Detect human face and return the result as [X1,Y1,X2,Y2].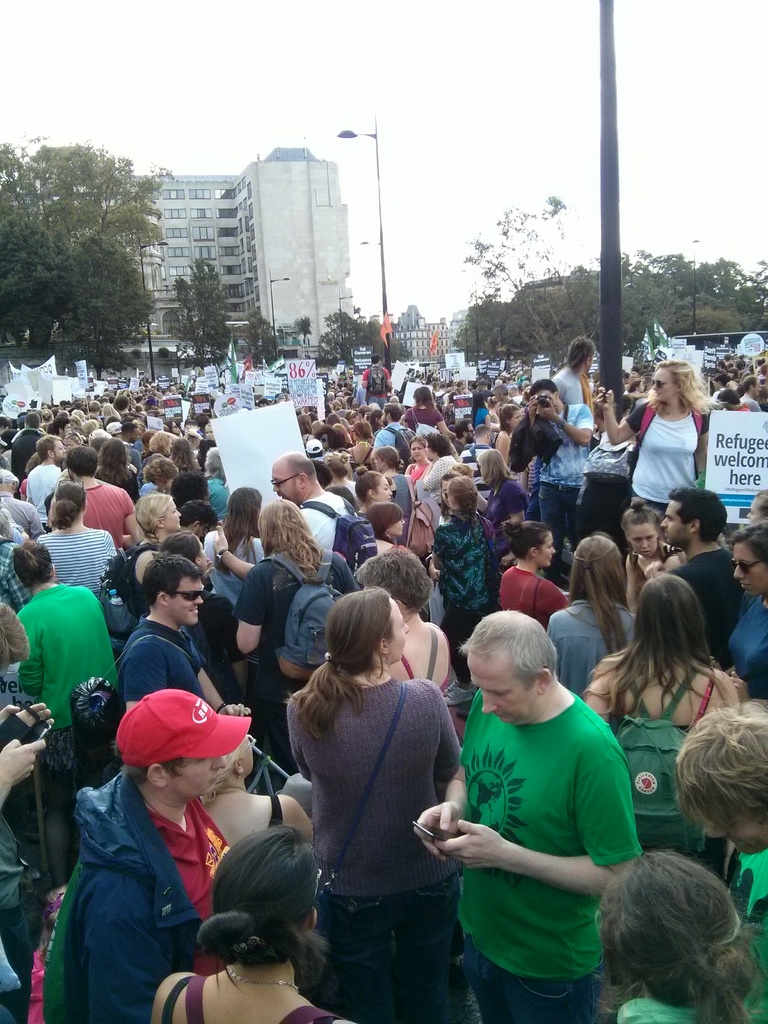
[166,502,180,532].
